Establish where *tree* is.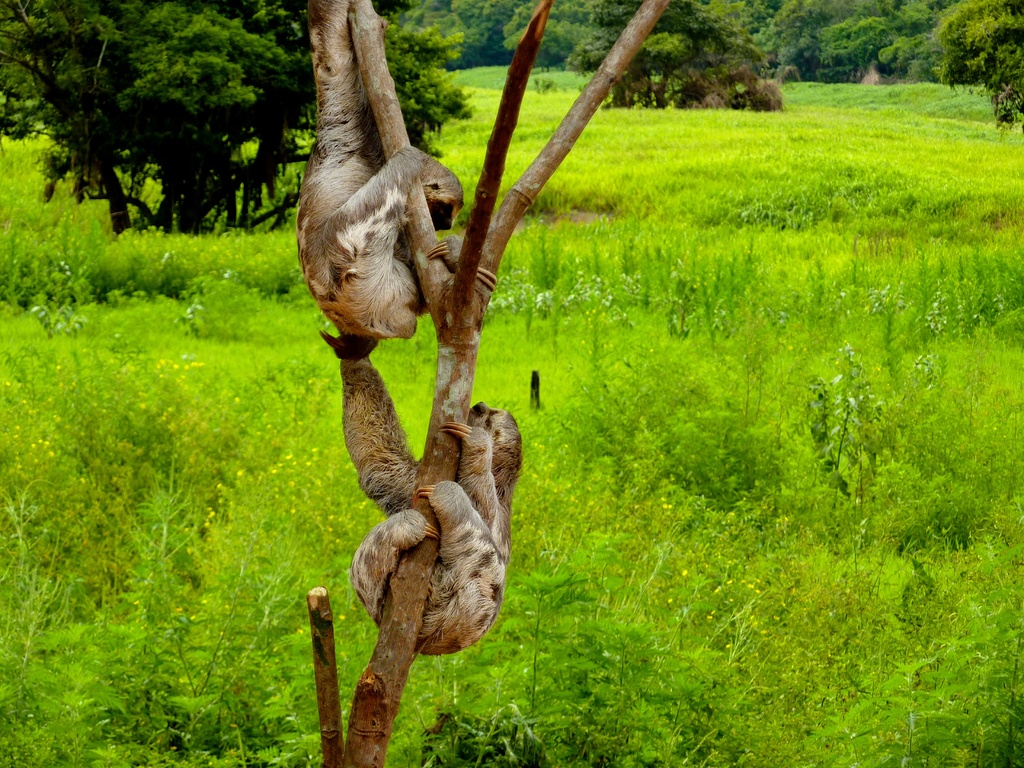
Established at <bbox>779, 0, 1023, 83</bbox>.
